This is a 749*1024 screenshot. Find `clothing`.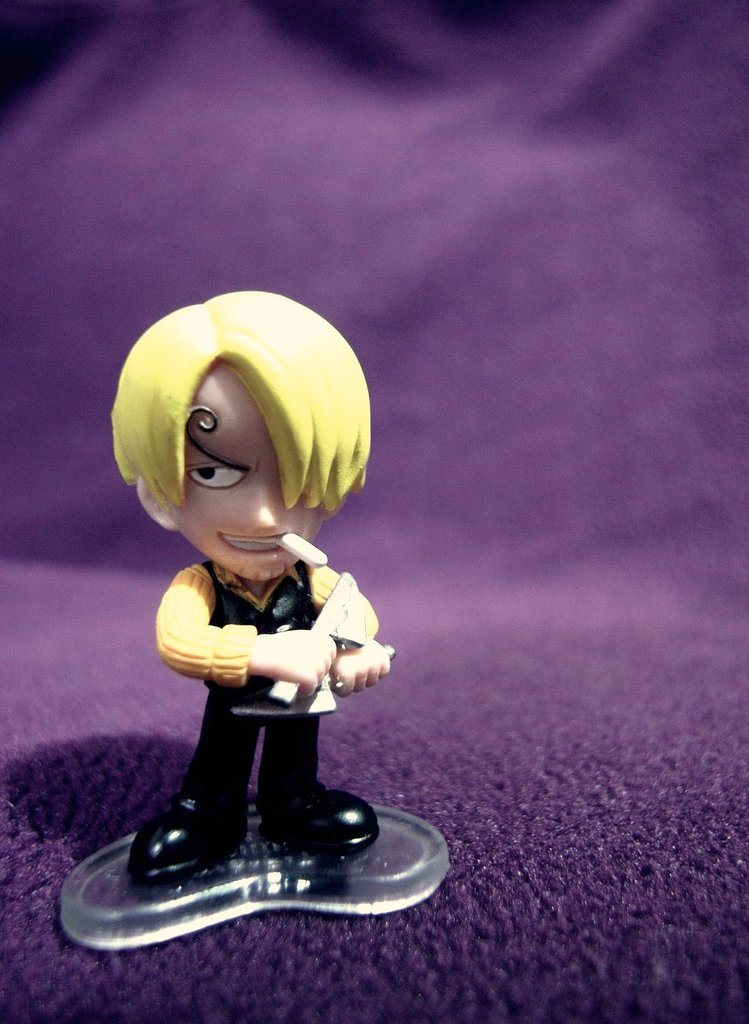
Bounding box: (left=152, top=559, right=378, bottom=806).
